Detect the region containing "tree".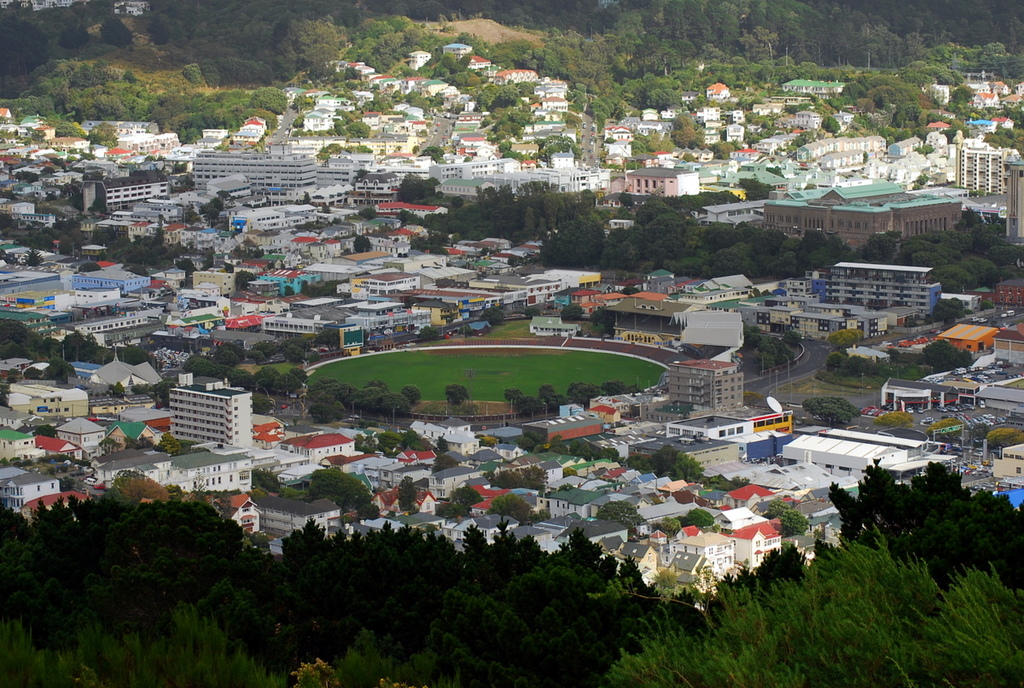
BBox(724, 568, 758, 594).
